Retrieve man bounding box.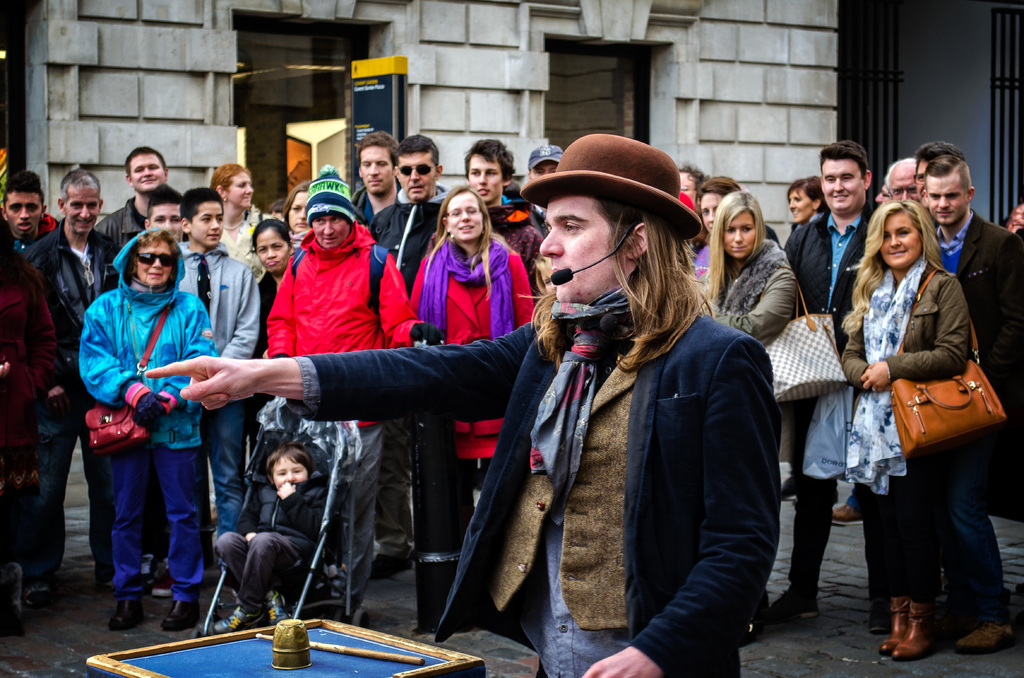
Bounding box: select_region(147, 131, 785, 677).
